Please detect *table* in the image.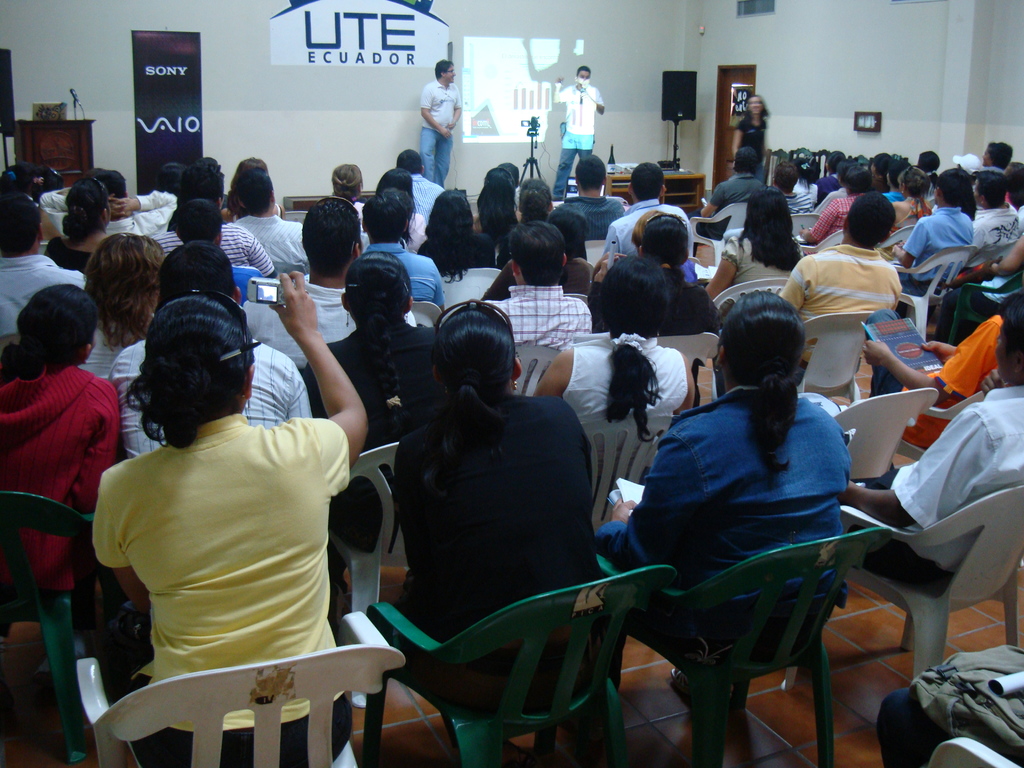
box=[609, 168, 704, 218].
